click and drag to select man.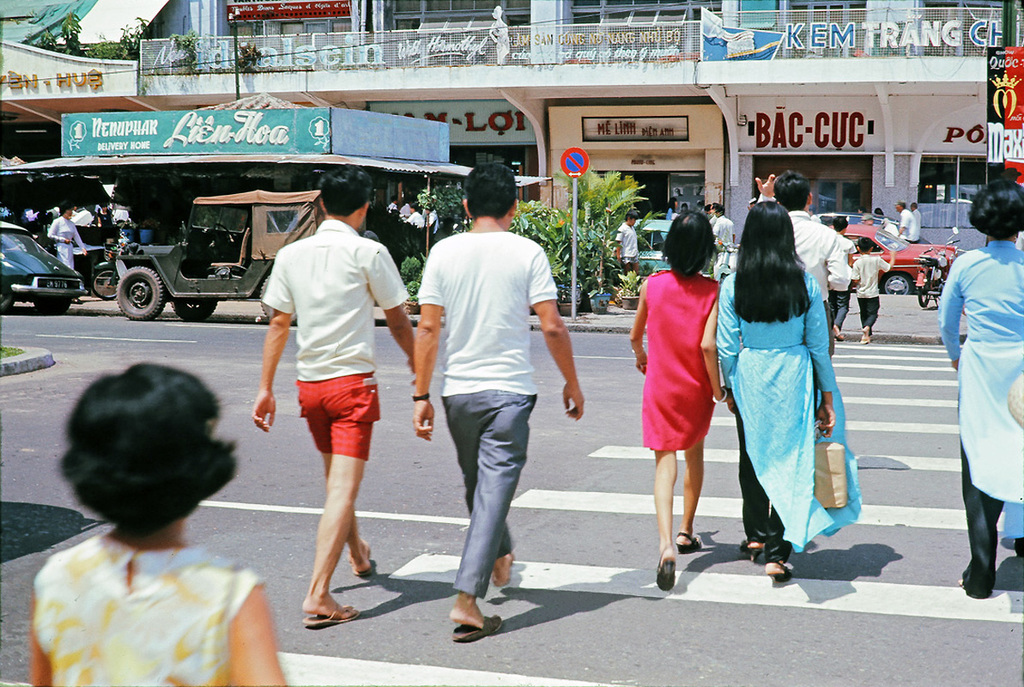
Selection: detection(861, 207, 876, 224).
